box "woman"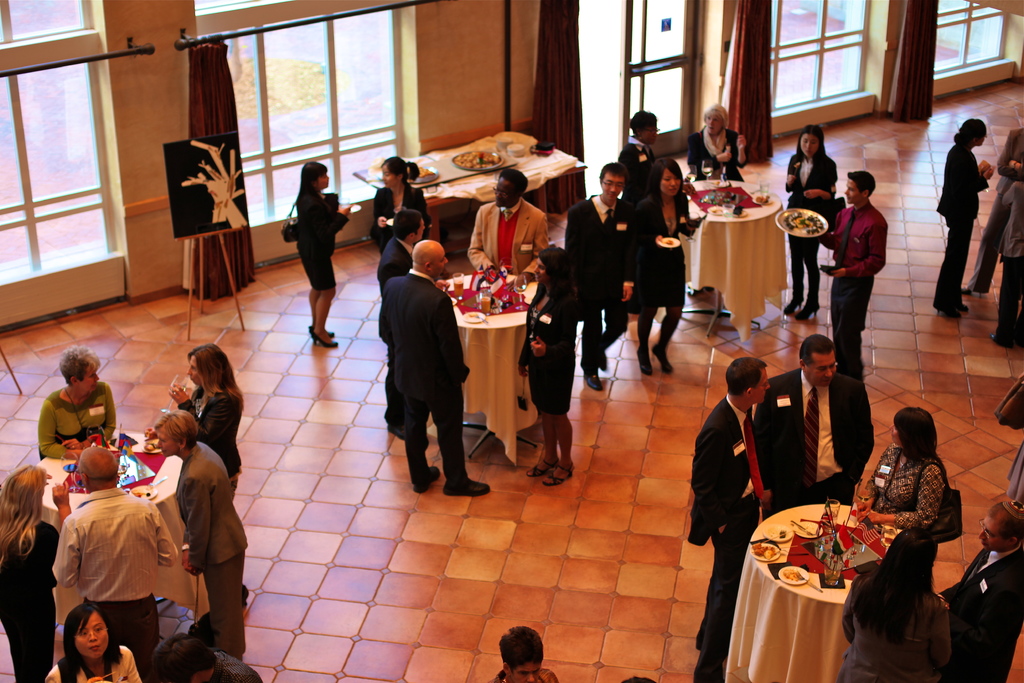
detection(0, 464, 72, 682)
